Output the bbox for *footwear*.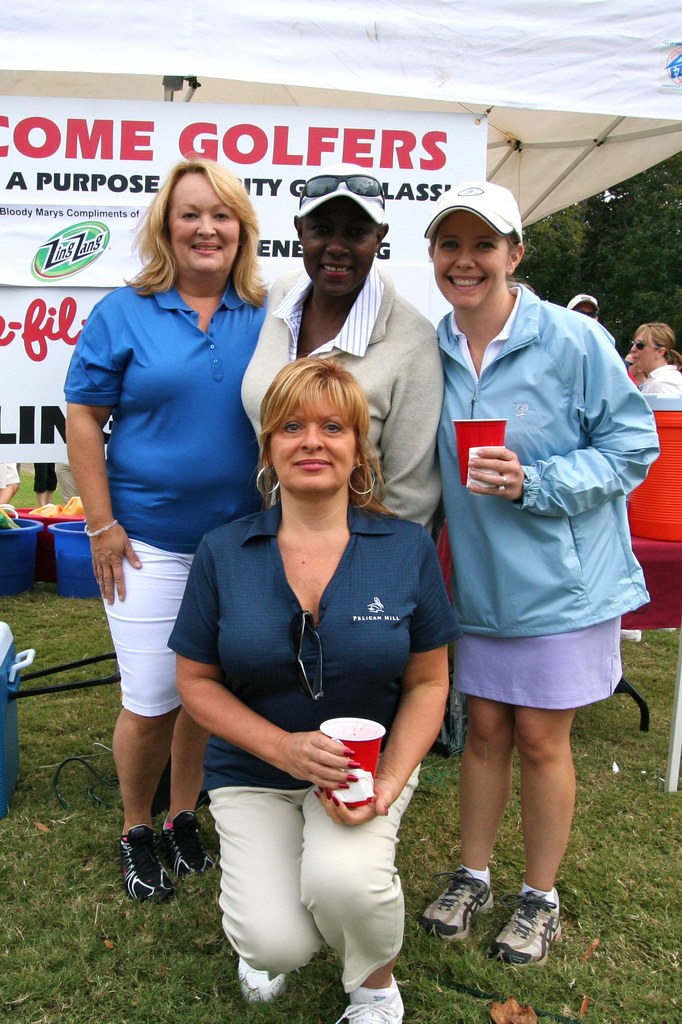
bbox=[418, 862, 500, 944].
